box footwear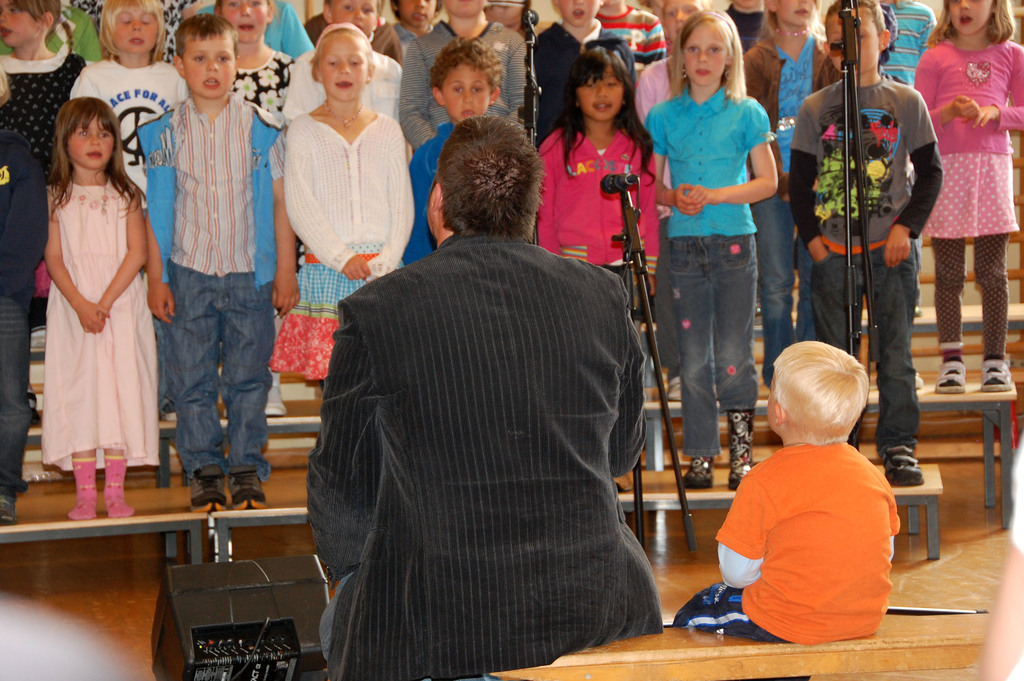
(x1=68, y1=459, x2=99, y2=521)
